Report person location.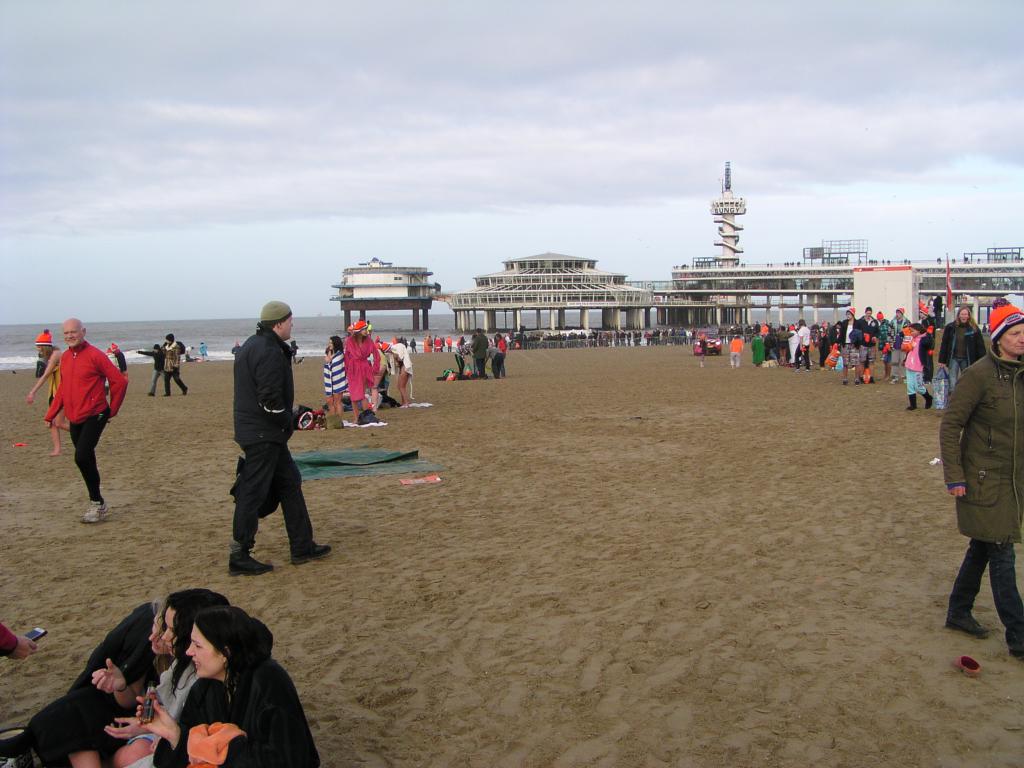
Report: Rect(786, 322, 803, 360).
